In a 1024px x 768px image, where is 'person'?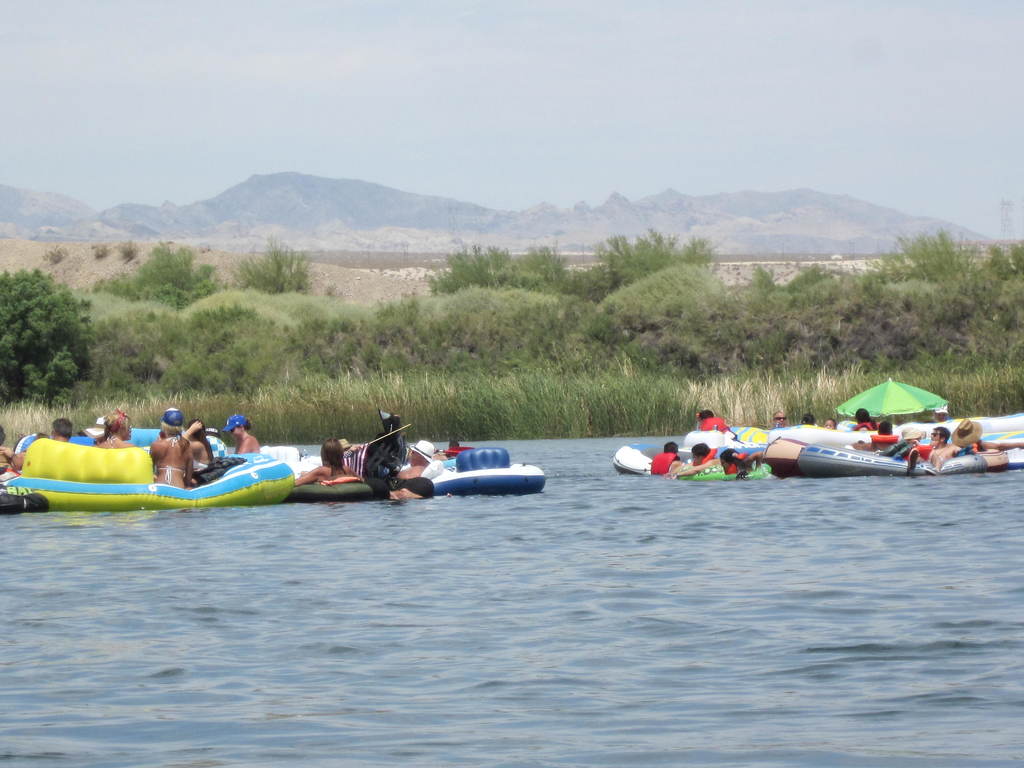
x1=717 y1=447 x2=746 y2=474.
